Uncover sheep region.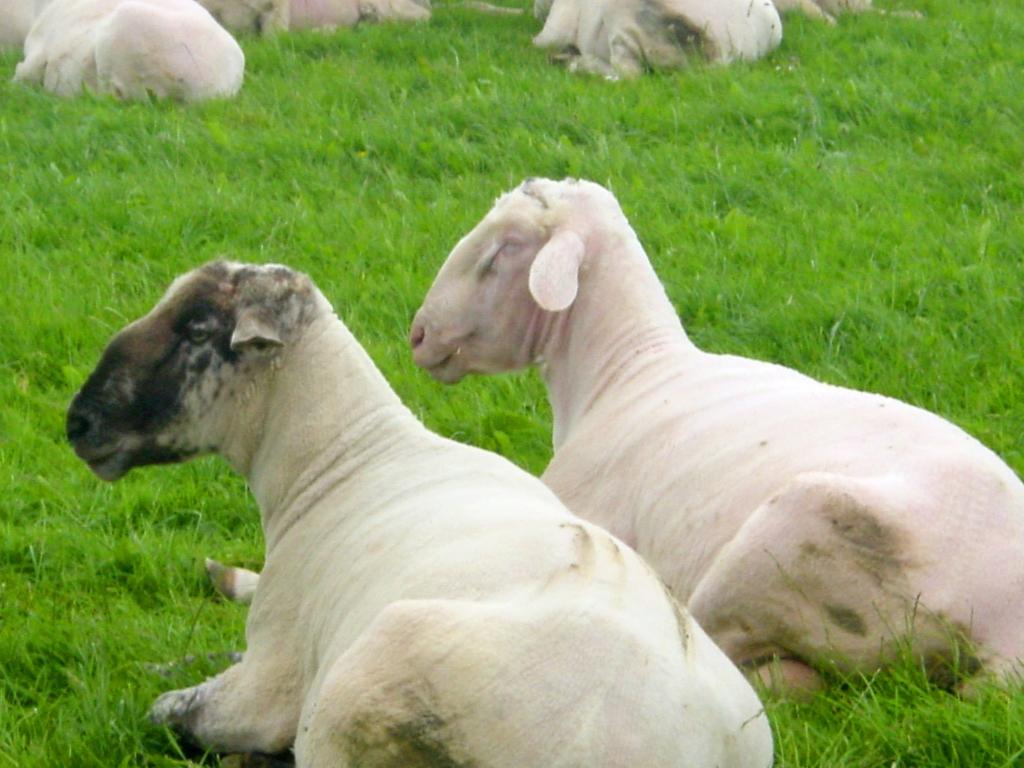
Uncovered: 773/0/925/22.
